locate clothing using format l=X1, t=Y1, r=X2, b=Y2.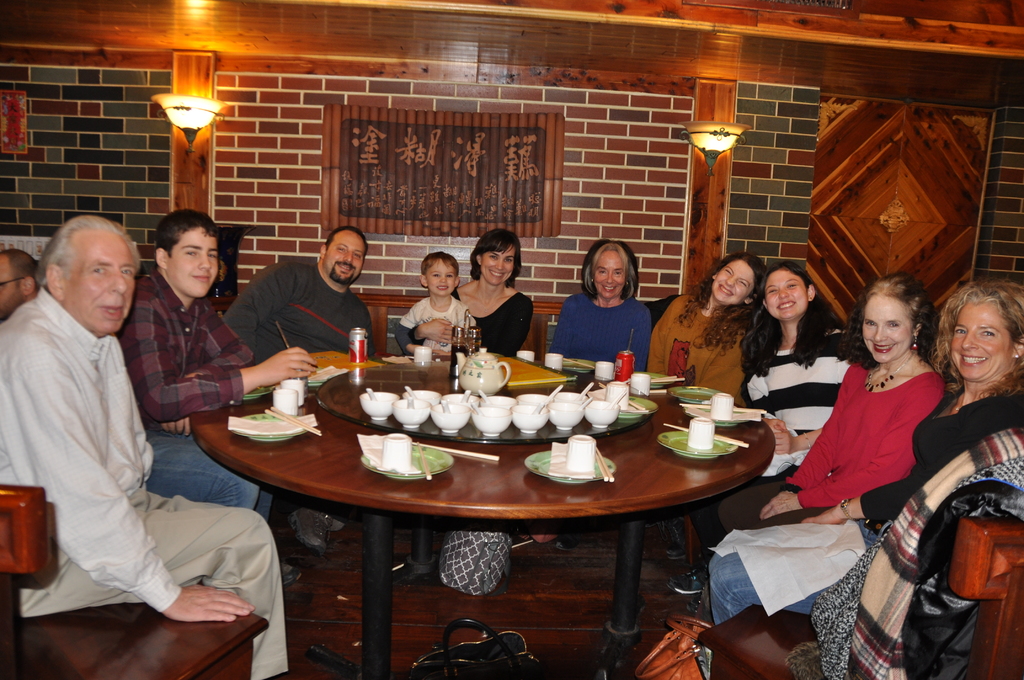
l=0, t=280, r=284, b=679.
